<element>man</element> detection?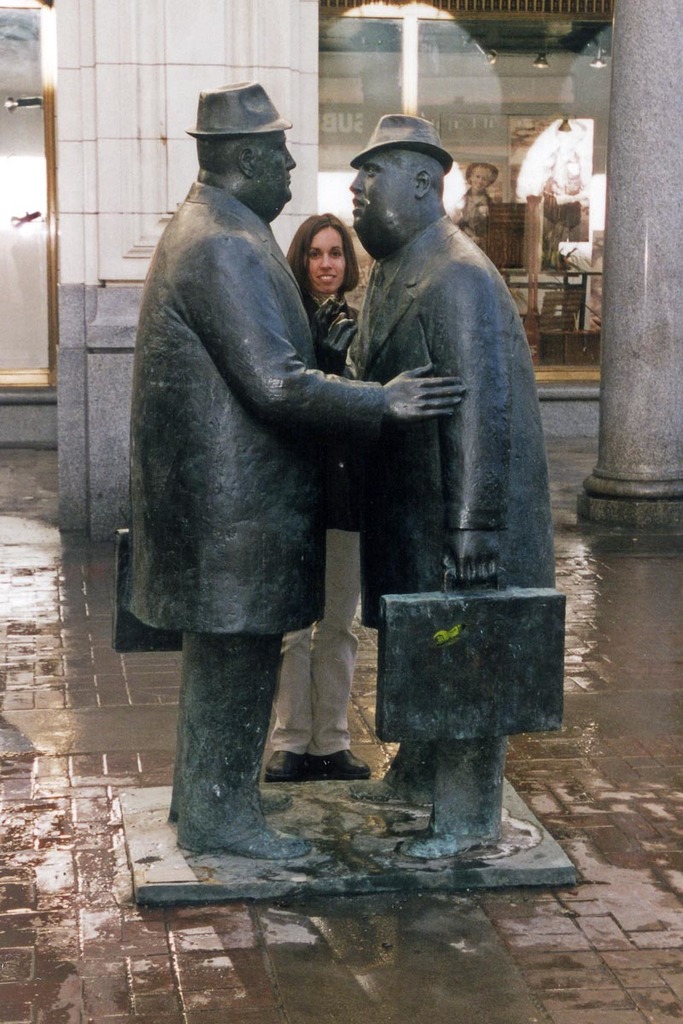
x1=126, y1=73, x2=462, y2=864
